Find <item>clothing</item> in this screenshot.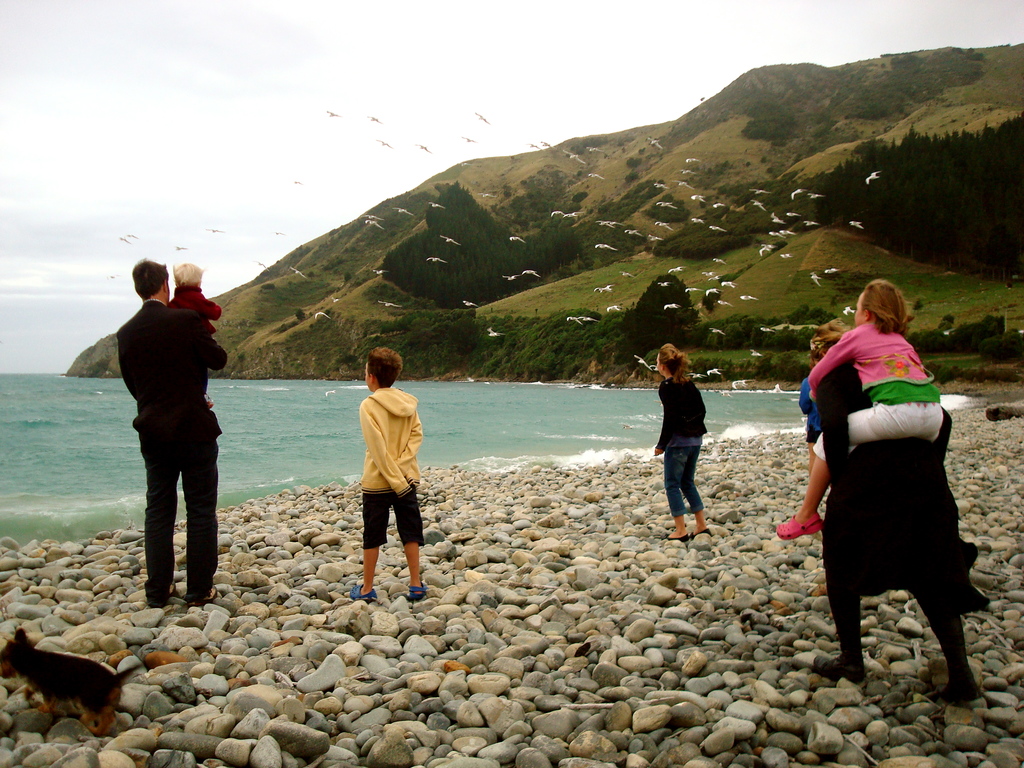
The bounding box for <item>clothing</item> is l=355, t=396, r=434, b=549.
